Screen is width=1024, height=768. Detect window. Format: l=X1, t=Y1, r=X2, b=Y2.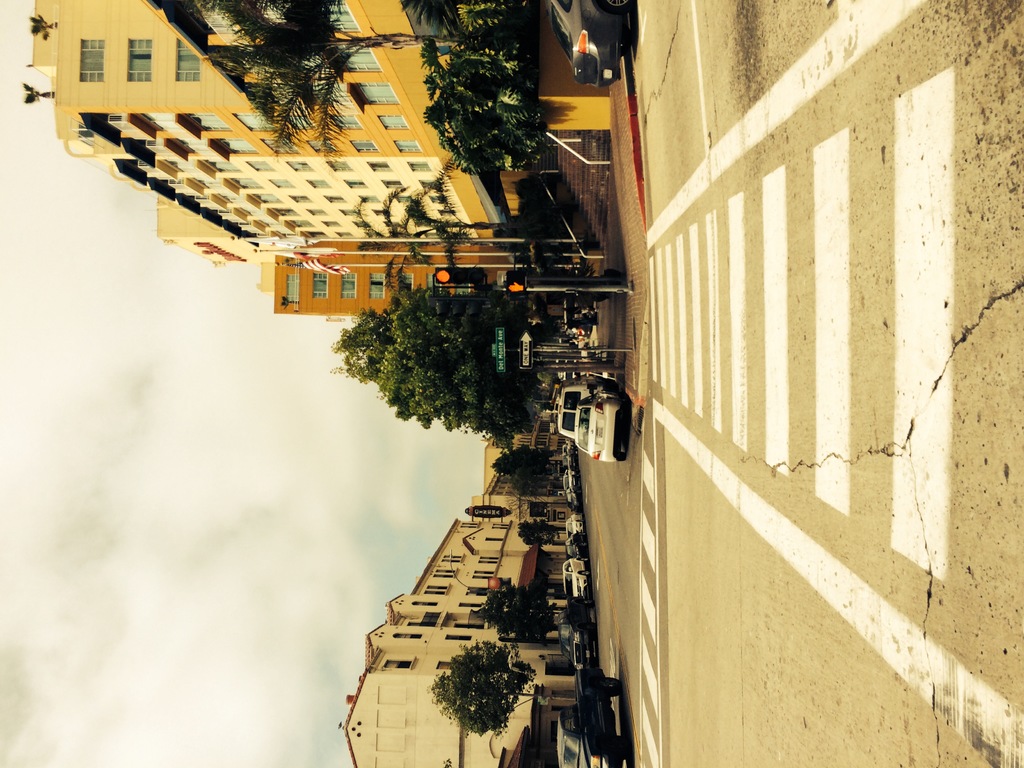
l=341, t=272, r=357, b=298.
